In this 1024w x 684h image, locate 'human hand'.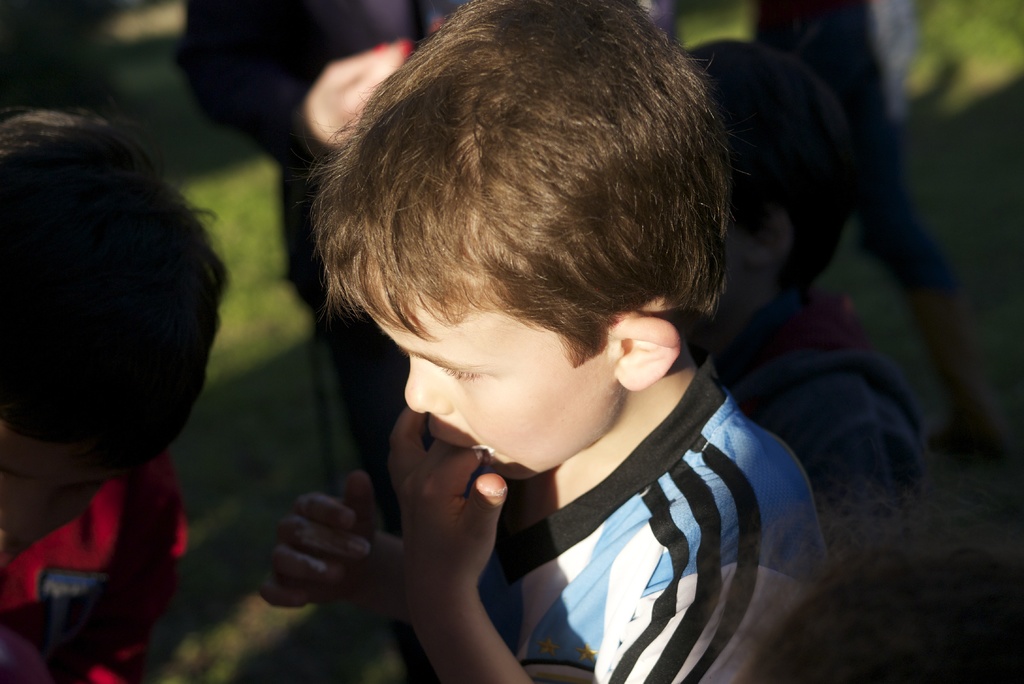
Bounding box: [299, 44, 403, 151].
